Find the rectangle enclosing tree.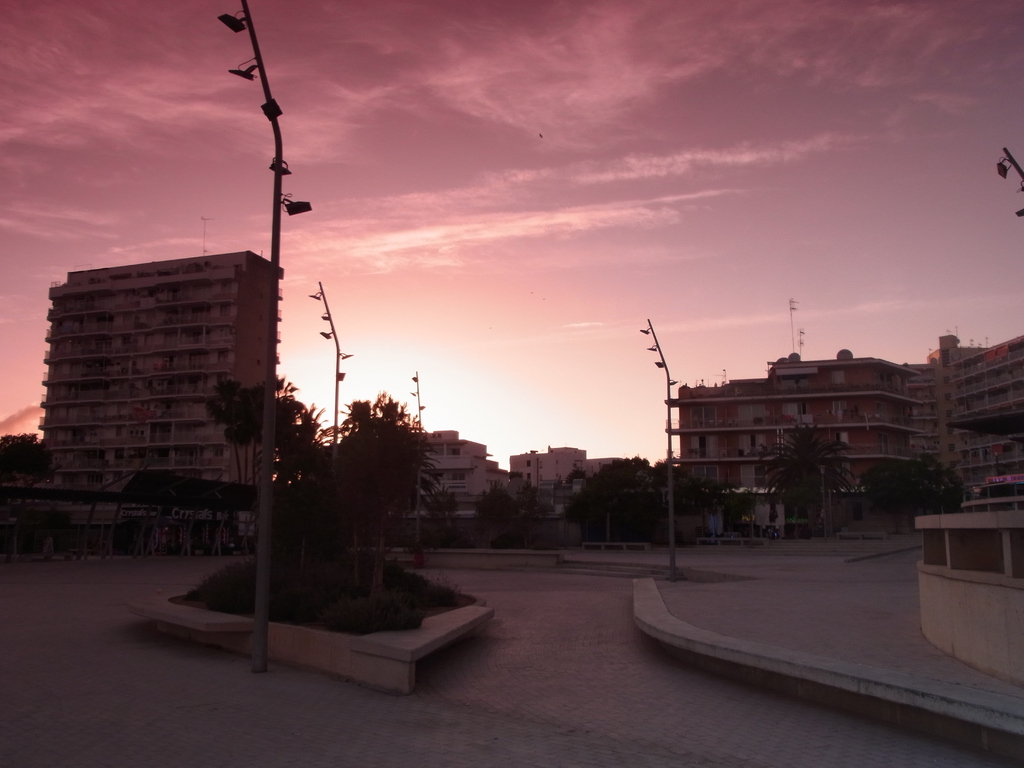
759:420:872:531.
